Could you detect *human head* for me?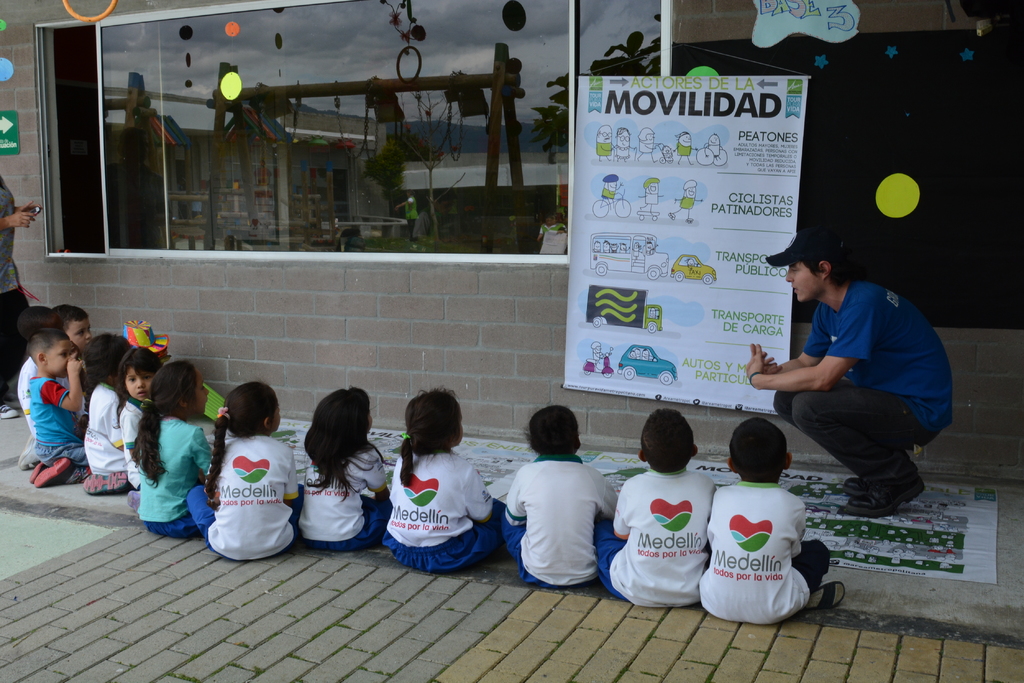
Detection result: {"x1": 58, "y1": 304, "x2": 95, "y2": 351}.
